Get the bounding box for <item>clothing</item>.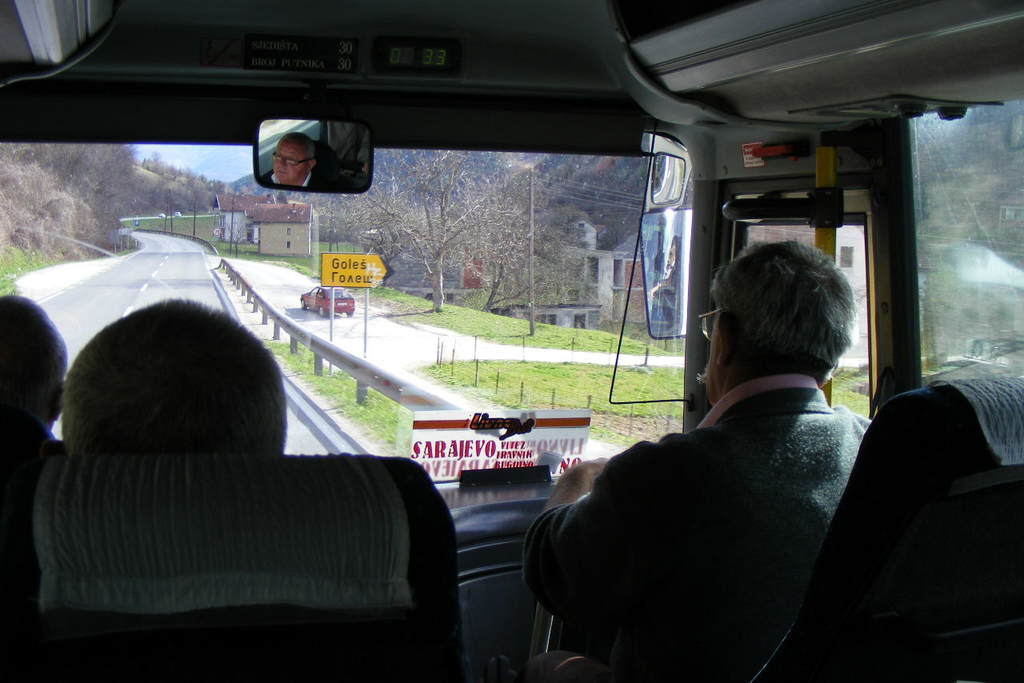
rect(527, 310, 892, 682).
